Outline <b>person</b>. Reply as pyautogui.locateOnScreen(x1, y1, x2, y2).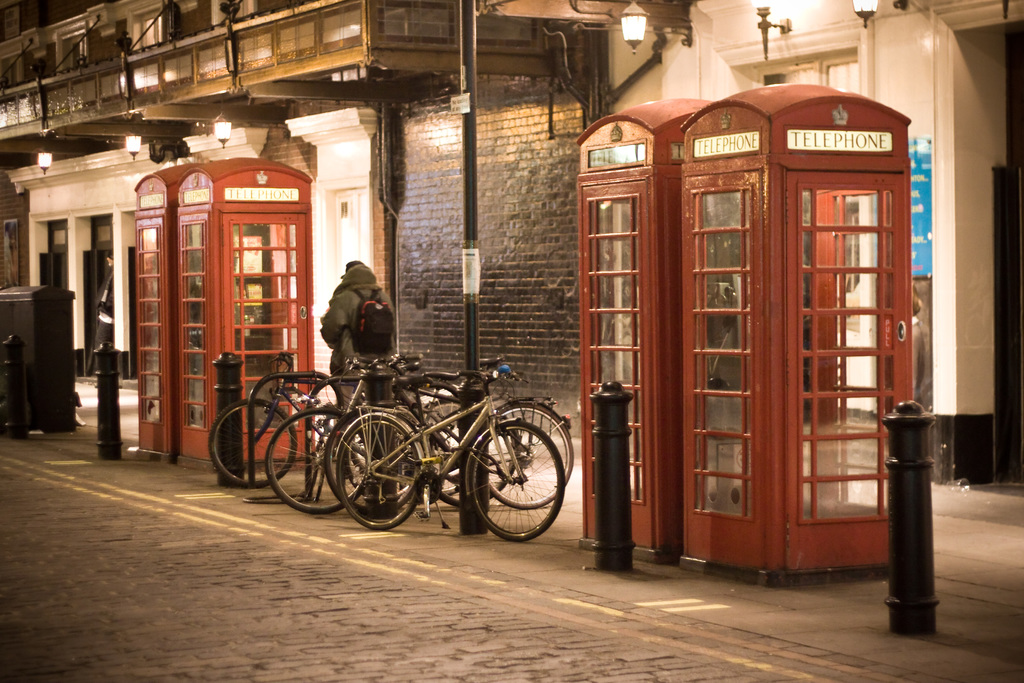
pyautogui.locateOnScreen(298, 244, 408, 473).
